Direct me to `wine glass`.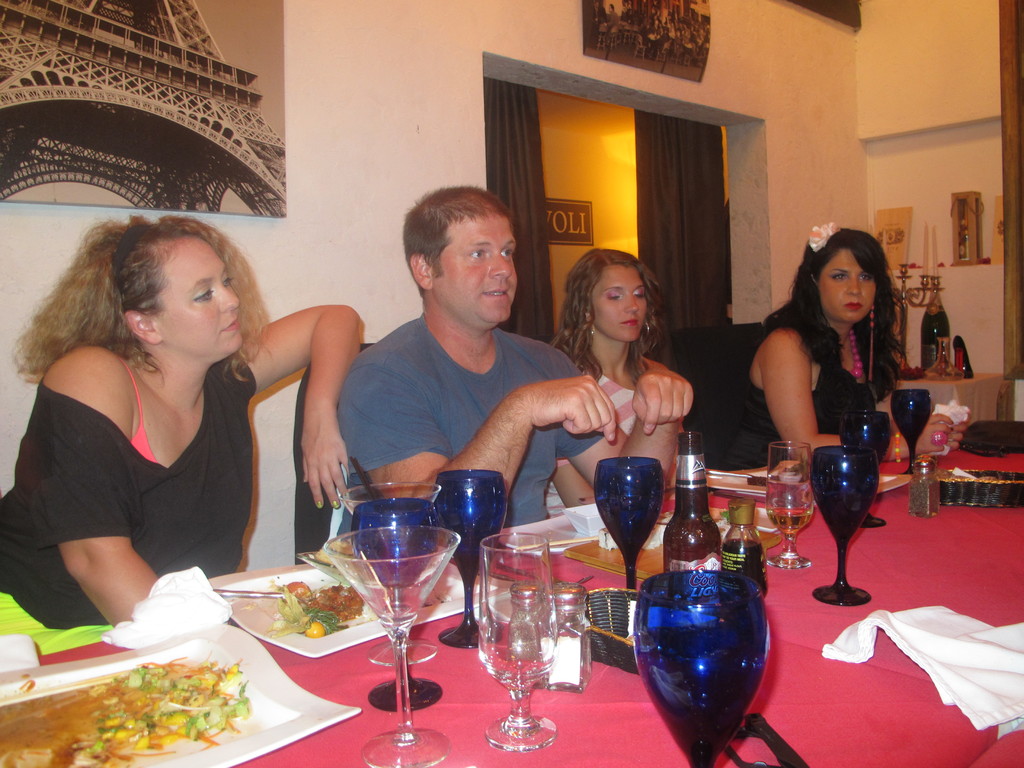
Direction: BBox(892, 383, 934, 477).
